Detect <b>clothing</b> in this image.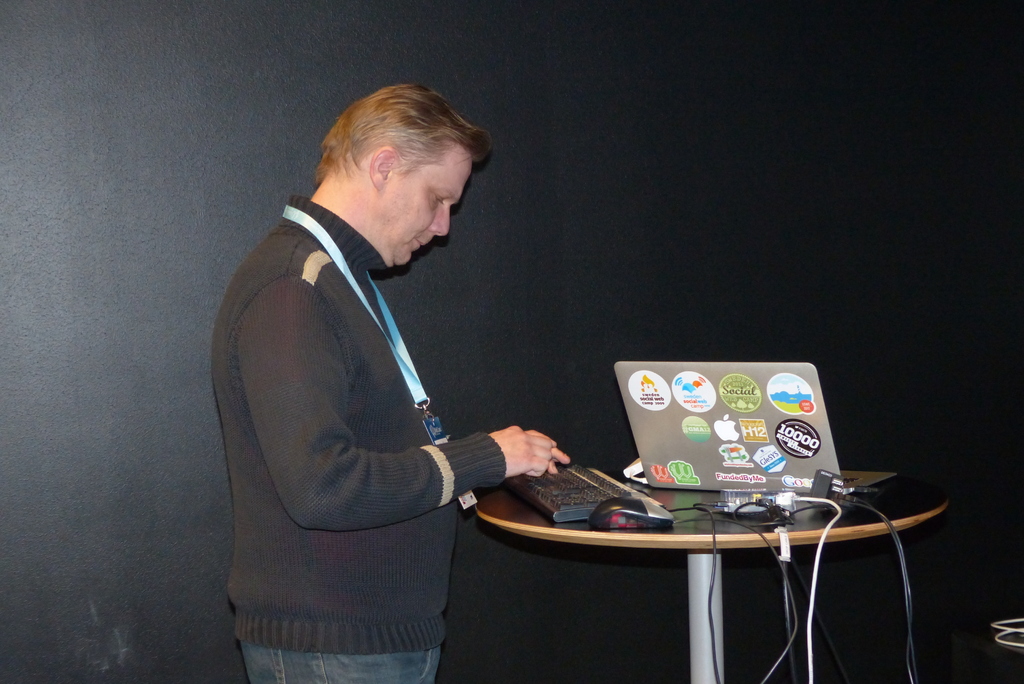
Detection: 208,193,504,683.
